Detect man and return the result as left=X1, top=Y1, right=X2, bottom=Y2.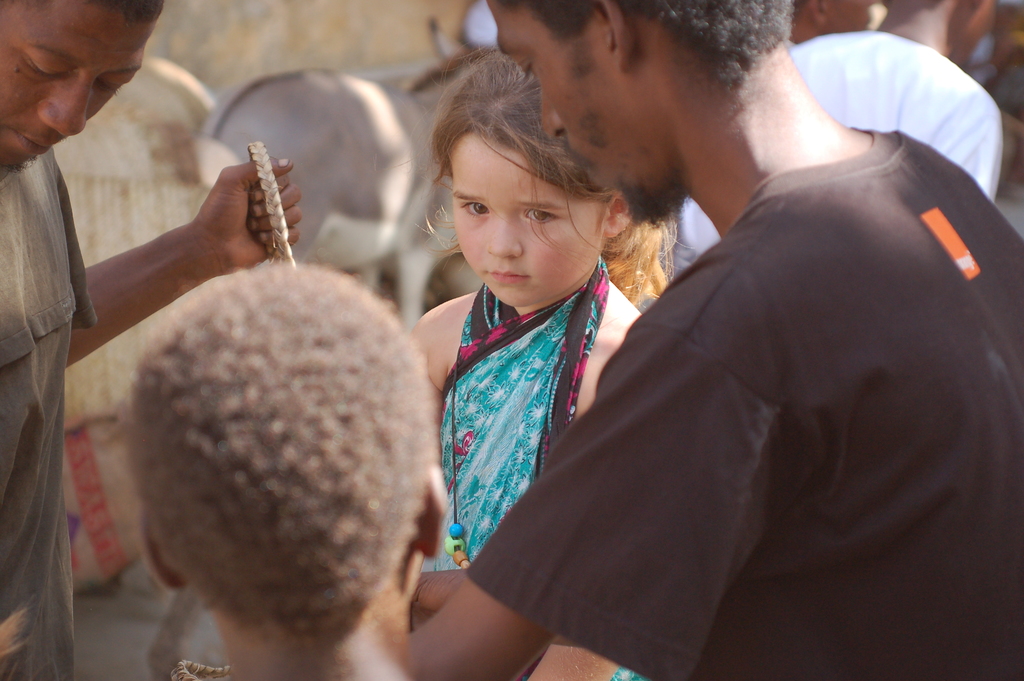
left=0, top=0, right=304, bottom=680.
